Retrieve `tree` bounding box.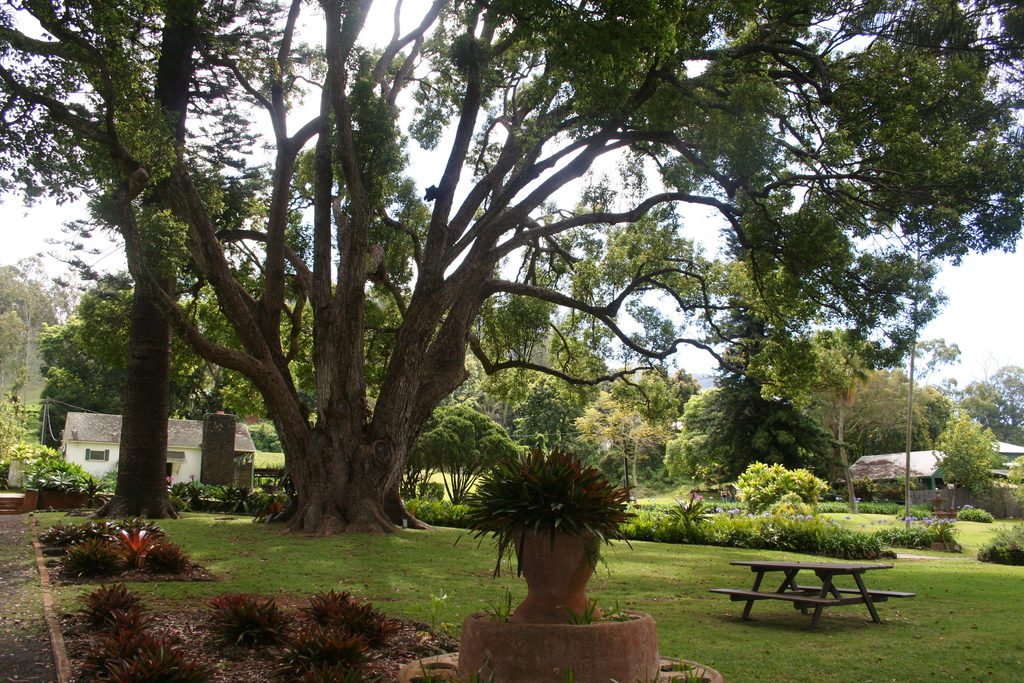
Bounding box: Rect(575, 391, 660, 506).
